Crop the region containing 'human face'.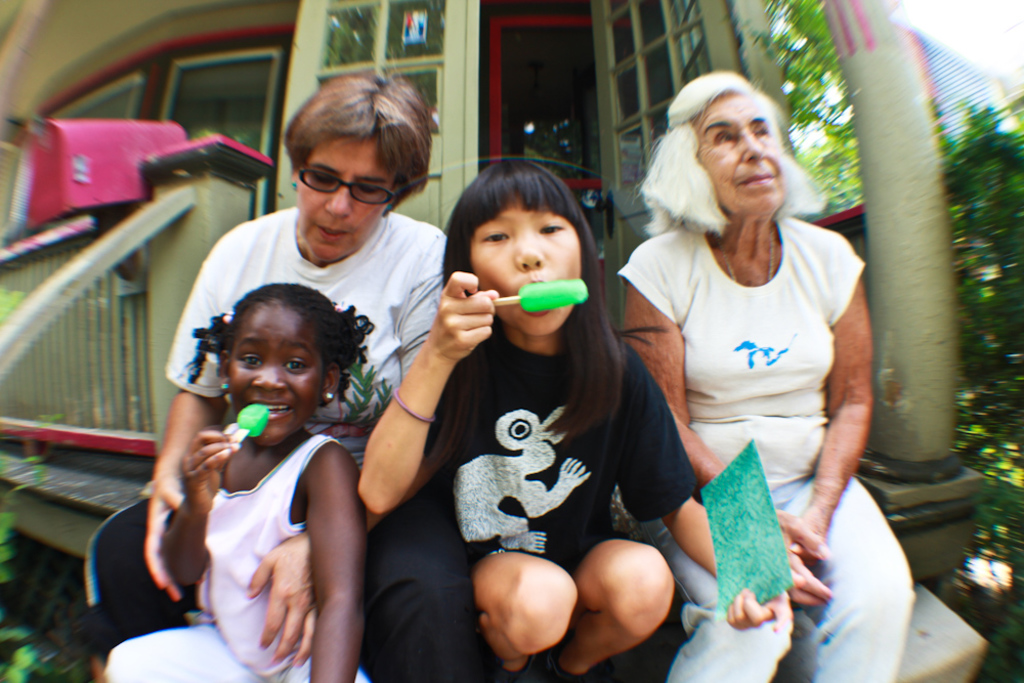
Crop region: 228/304/326/447.
